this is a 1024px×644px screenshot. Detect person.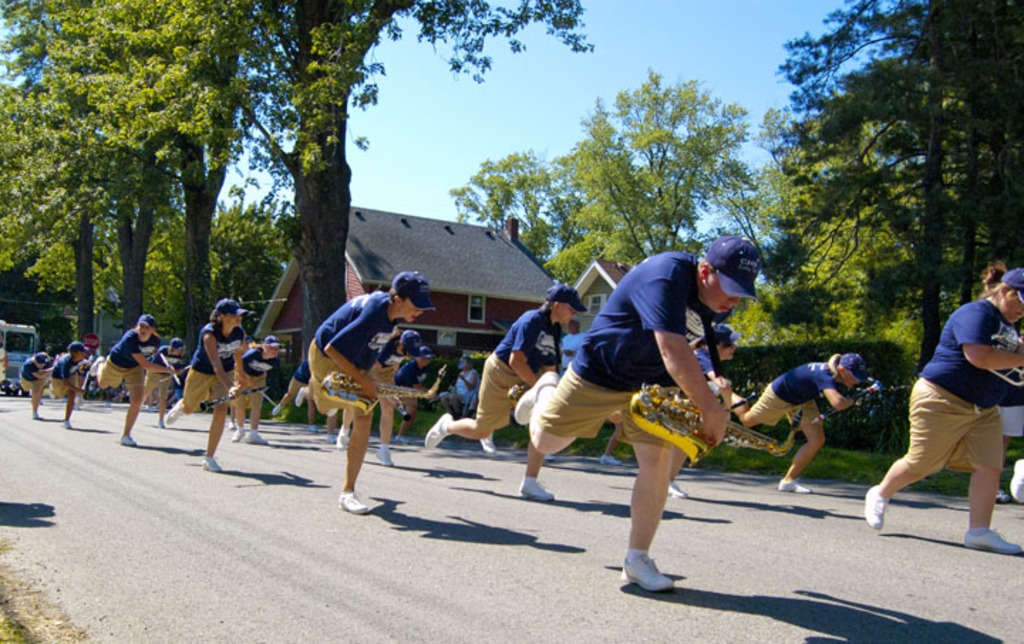
230, 337, 284, 441.
